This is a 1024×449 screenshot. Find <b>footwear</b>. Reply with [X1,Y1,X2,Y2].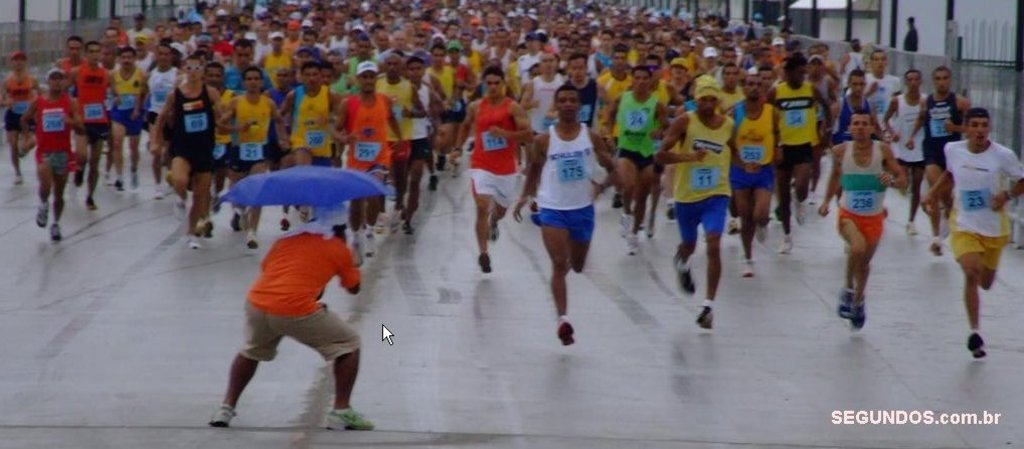
[206,402,243,426].
